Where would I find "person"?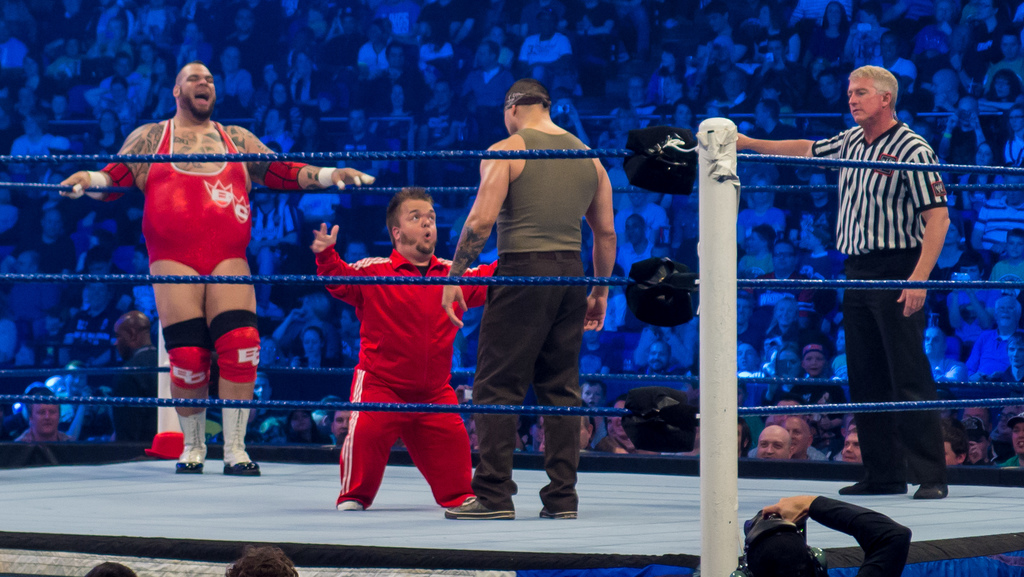
At 220, 545, 300, 576.
